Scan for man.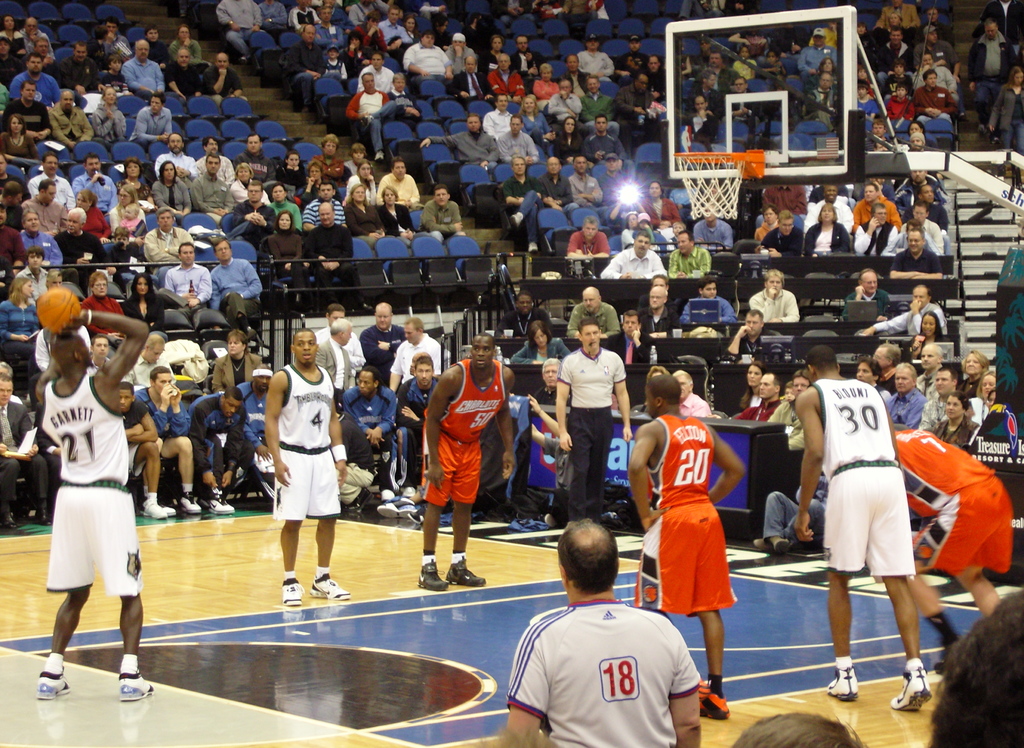
Scan result: (861, 119, 890, 157).
